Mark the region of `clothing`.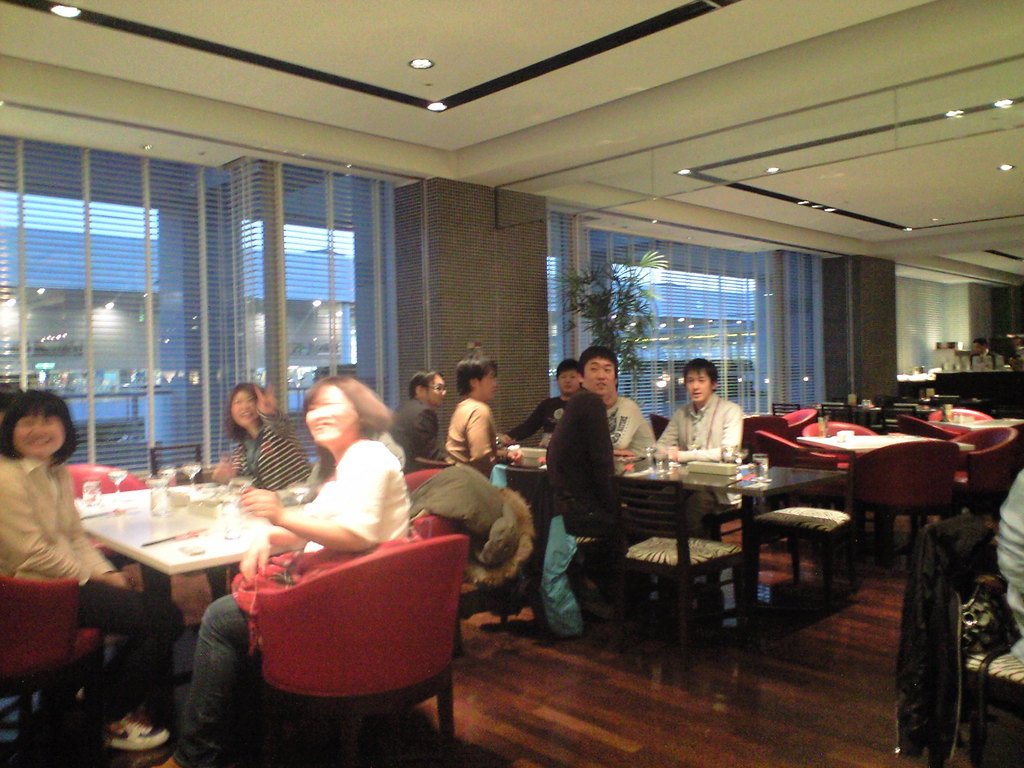
Region: 226 404 308 483.
